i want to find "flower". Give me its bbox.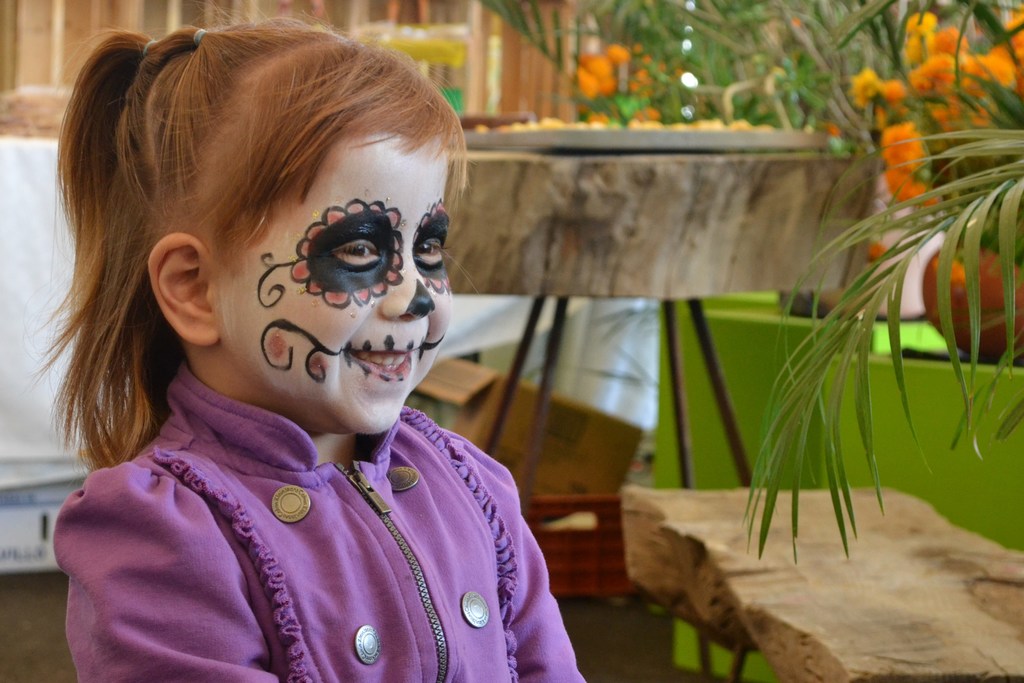
region(885, 174, 942, 215).
